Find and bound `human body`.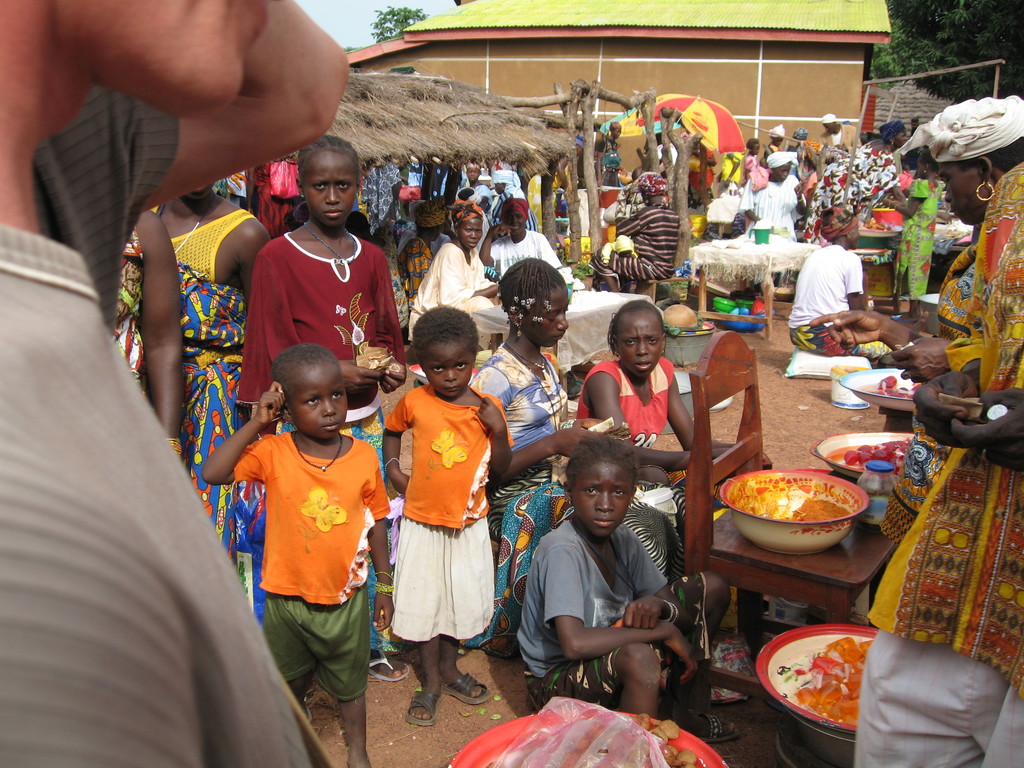
Bound: <bbox>490, 186, 538, 229</bbox>.
